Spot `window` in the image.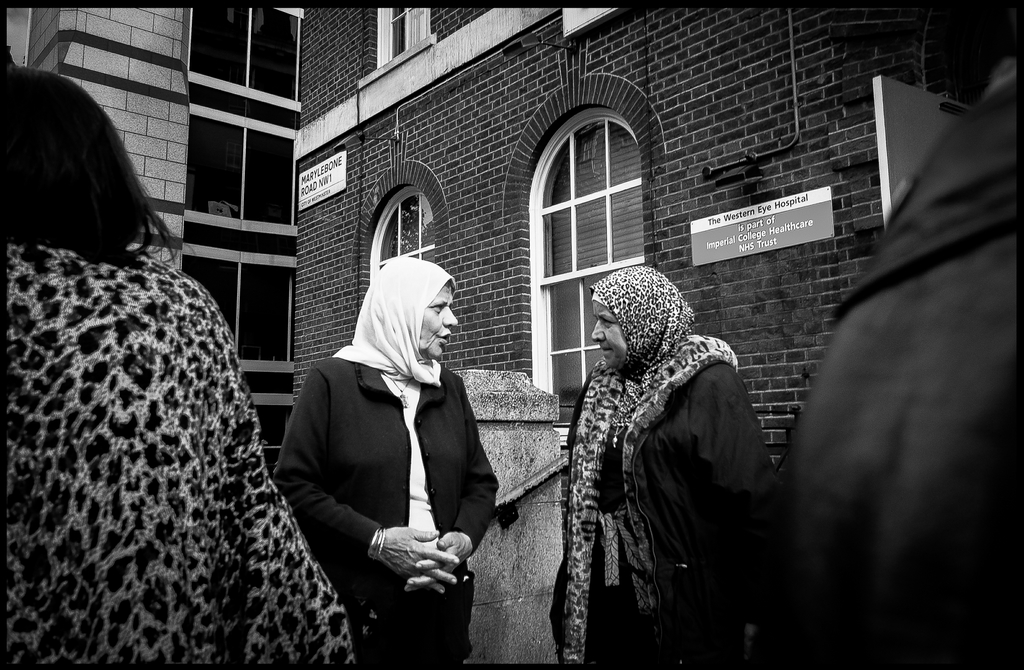
`window` found at 540 98 661 294.
